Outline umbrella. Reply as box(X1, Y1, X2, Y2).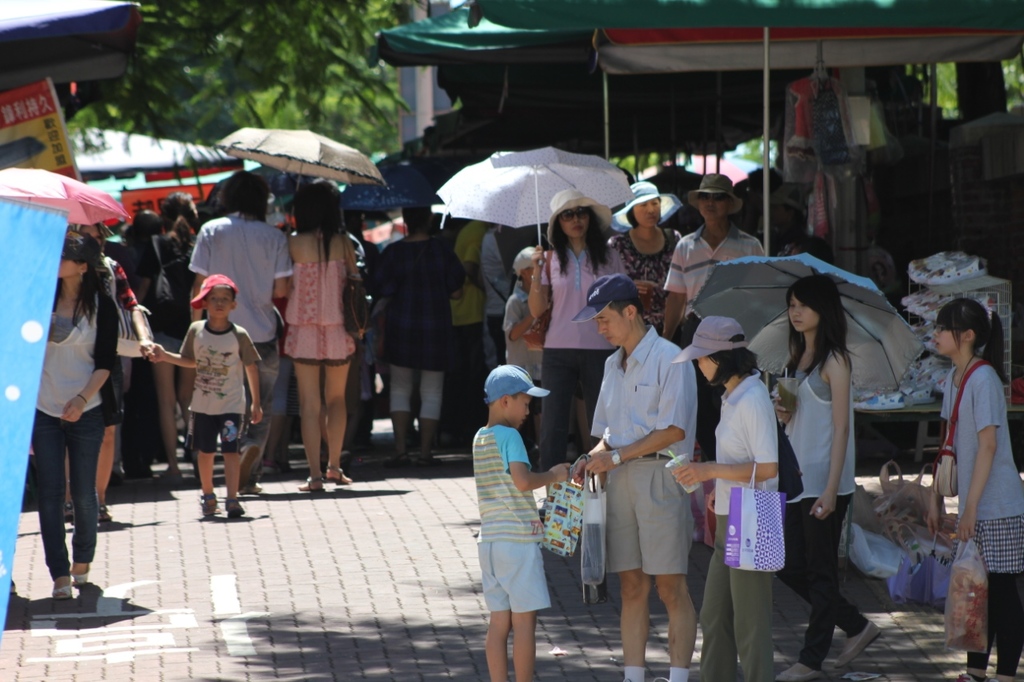
box(691, 252, 922, 391).
